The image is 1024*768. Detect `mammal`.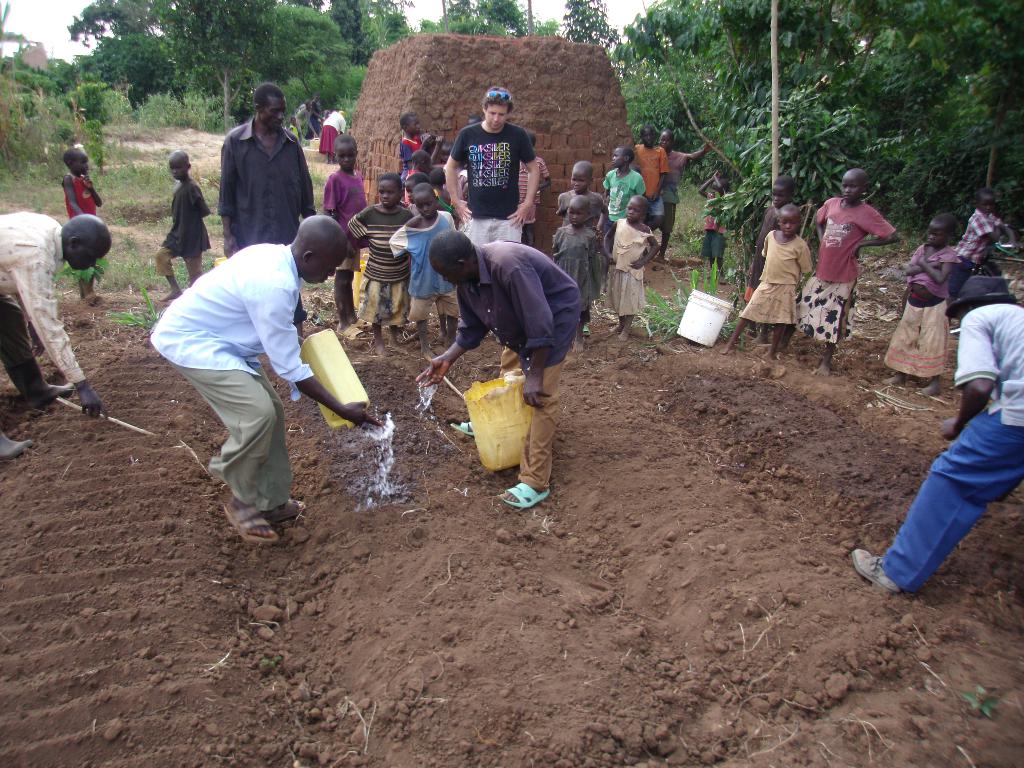
Detection: 435:138:454:166.
